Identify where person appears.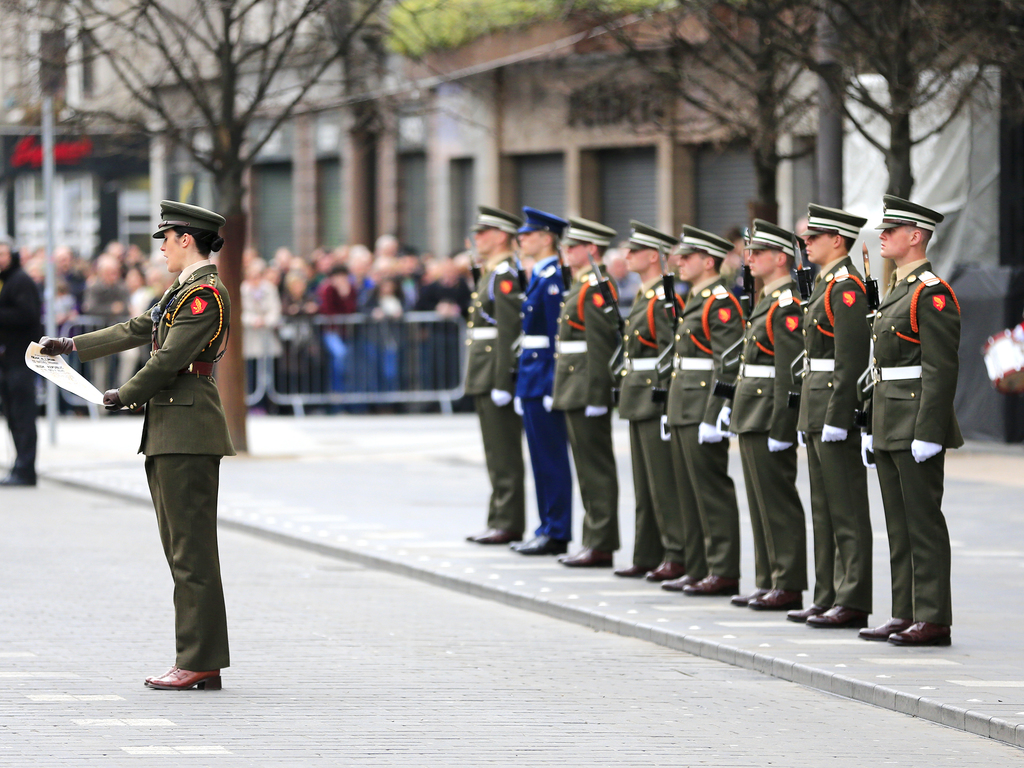
Appears at <box>504,211,567,552</box>.
